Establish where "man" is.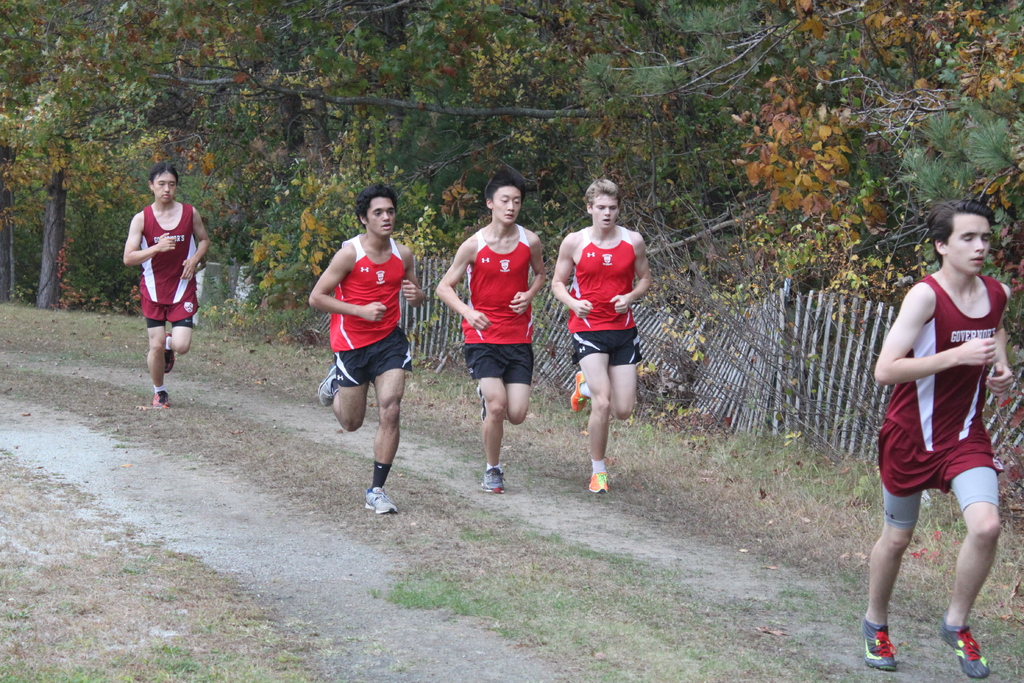
Established at (303,172,420,514).
